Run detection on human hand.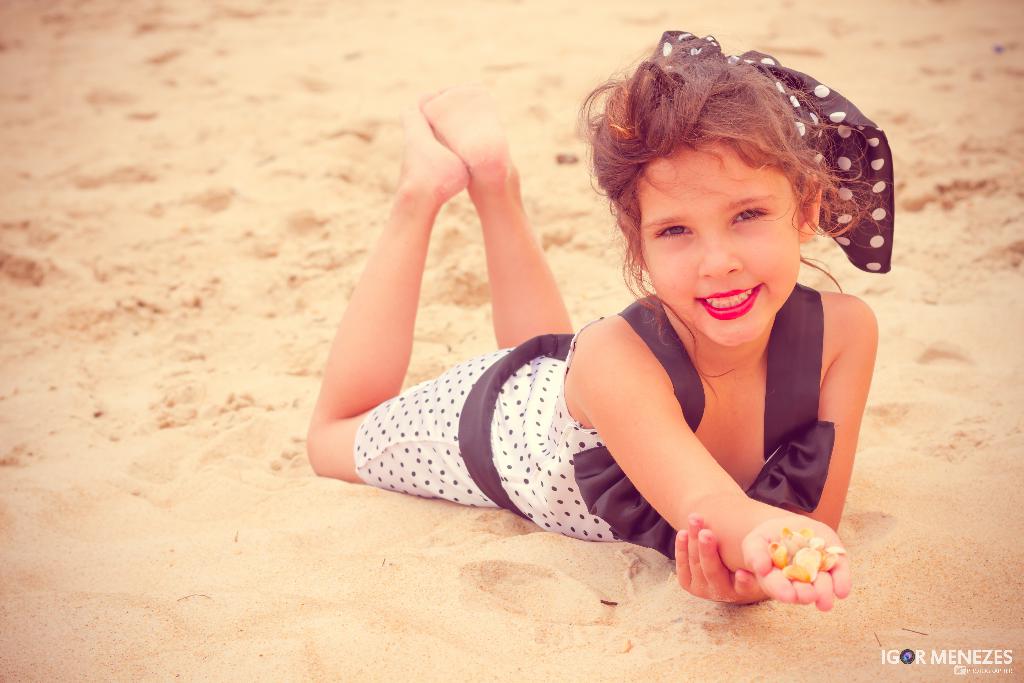
Result: box(739, 509, 854, 612).
